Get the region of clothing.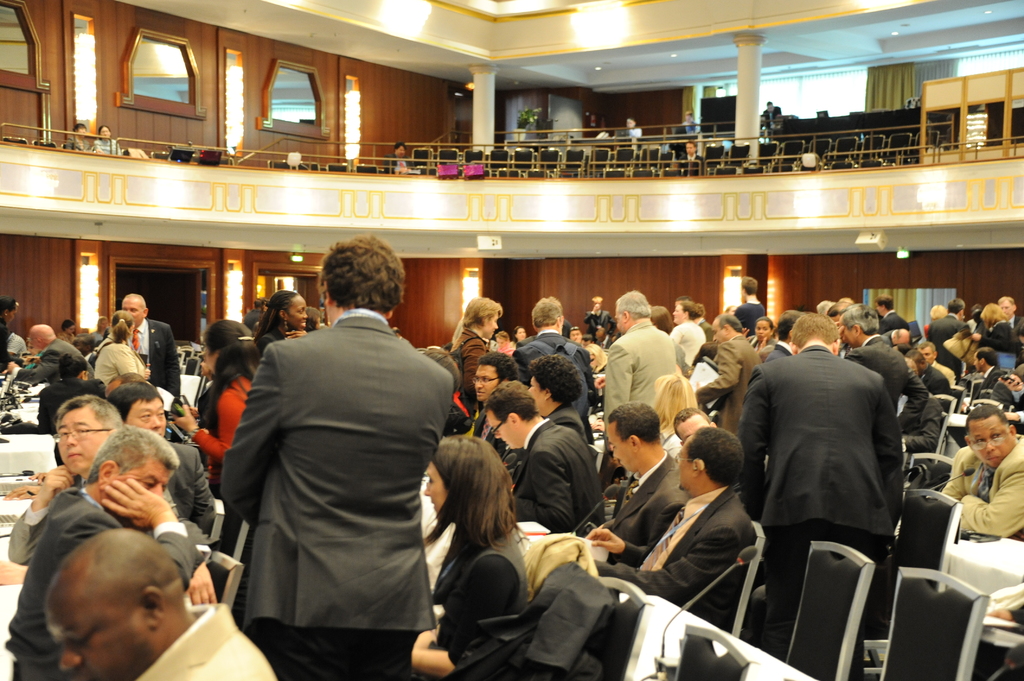
bbox(93, 335, 149, 394).
